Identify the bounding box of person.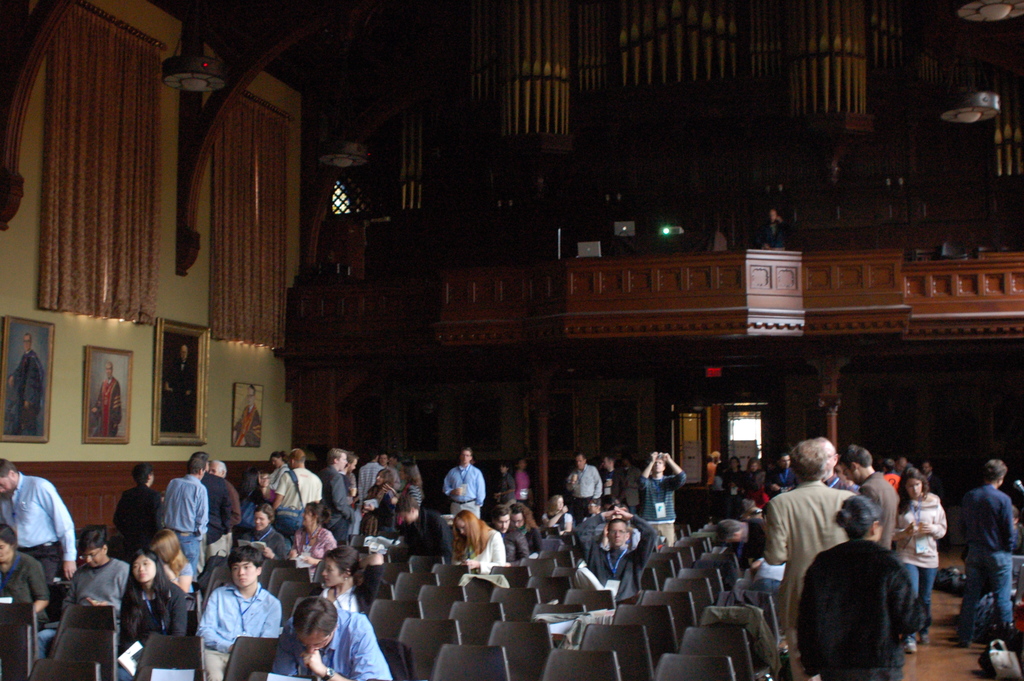
[left=380, top=457, right=422, bottom=509].
